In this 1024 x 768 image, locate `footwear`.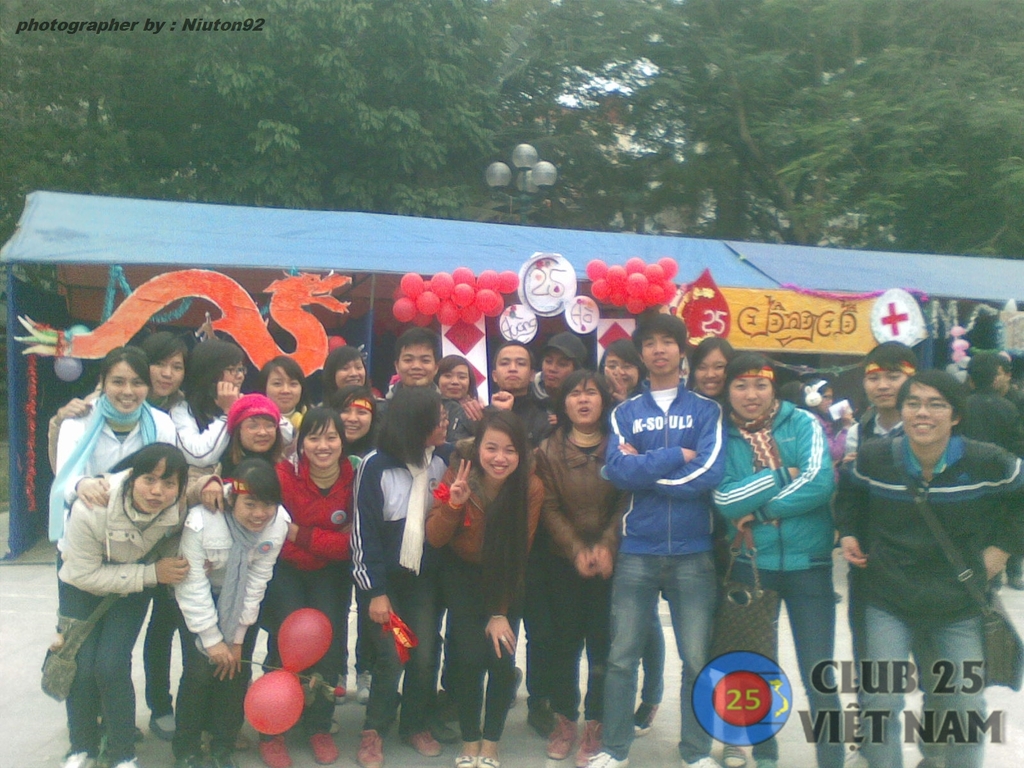
Bounding box: select_region(685, 755, 727, 767).
